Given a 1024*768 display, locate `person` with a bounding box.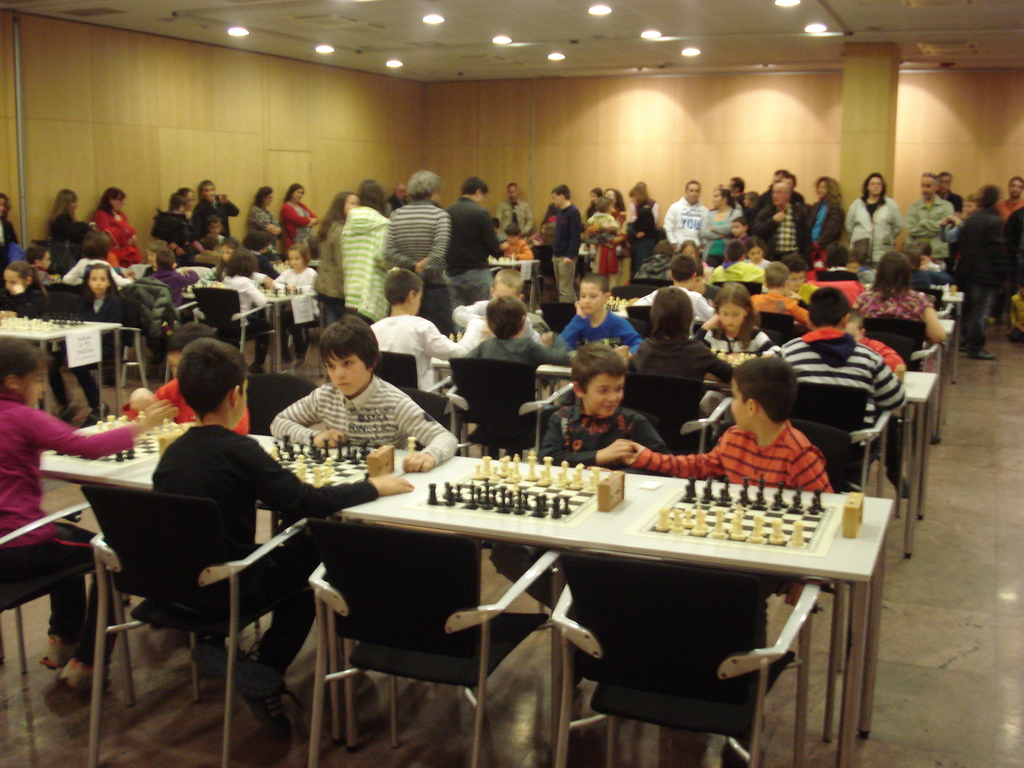
Located: 556, 271, 637, 360.
